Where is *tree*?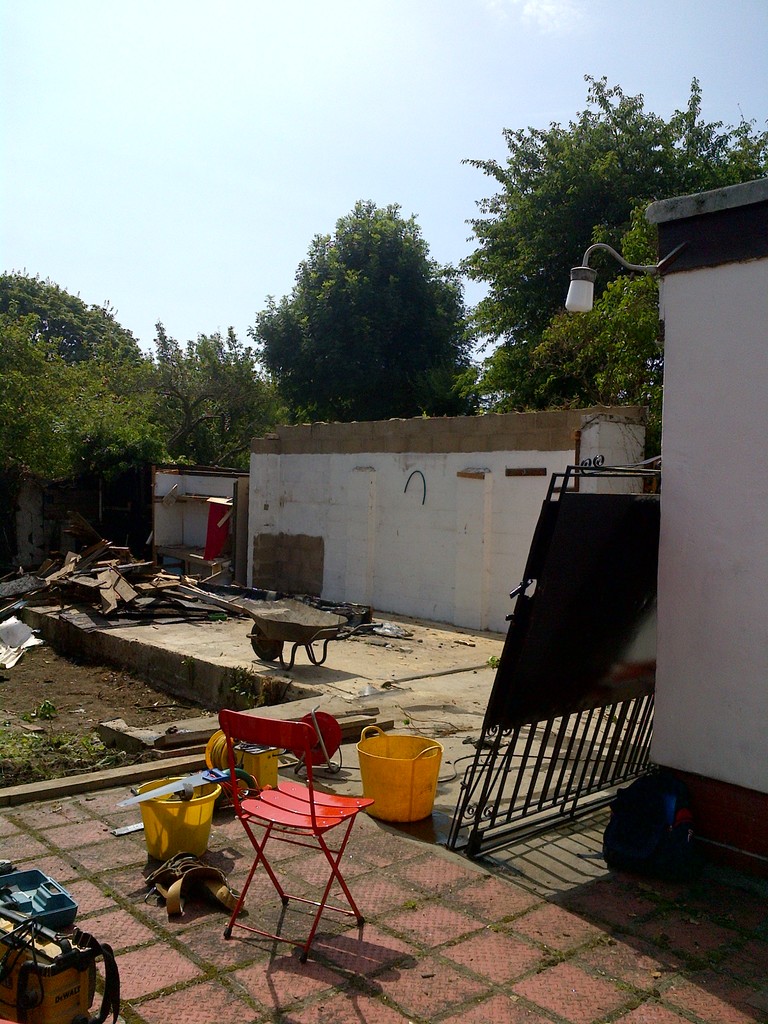
(left=243, top=185, right=503, bottom=430).
